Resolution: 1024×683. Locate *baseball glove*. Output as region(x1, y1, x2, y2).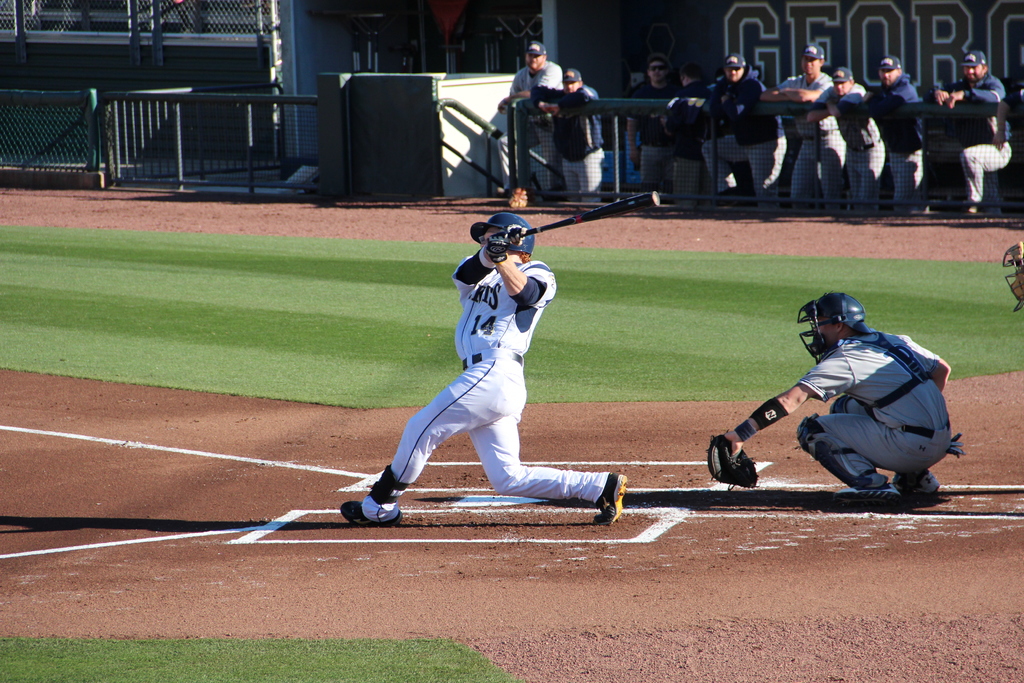
region(702, 427, 760, 490).
